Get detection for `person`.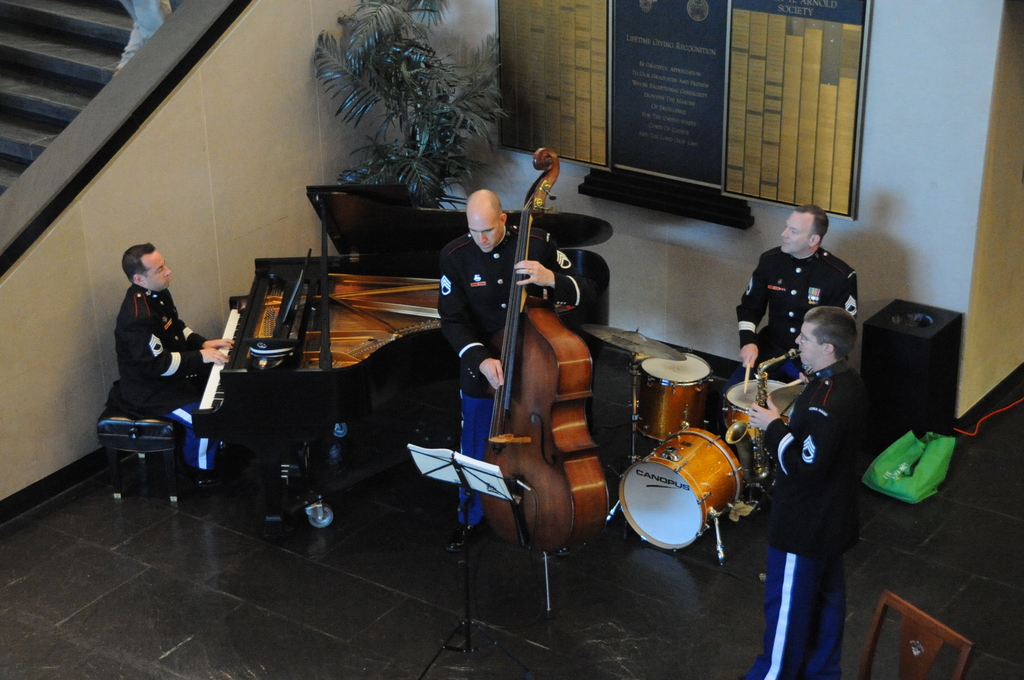
Detection: 439,184,583,554.
